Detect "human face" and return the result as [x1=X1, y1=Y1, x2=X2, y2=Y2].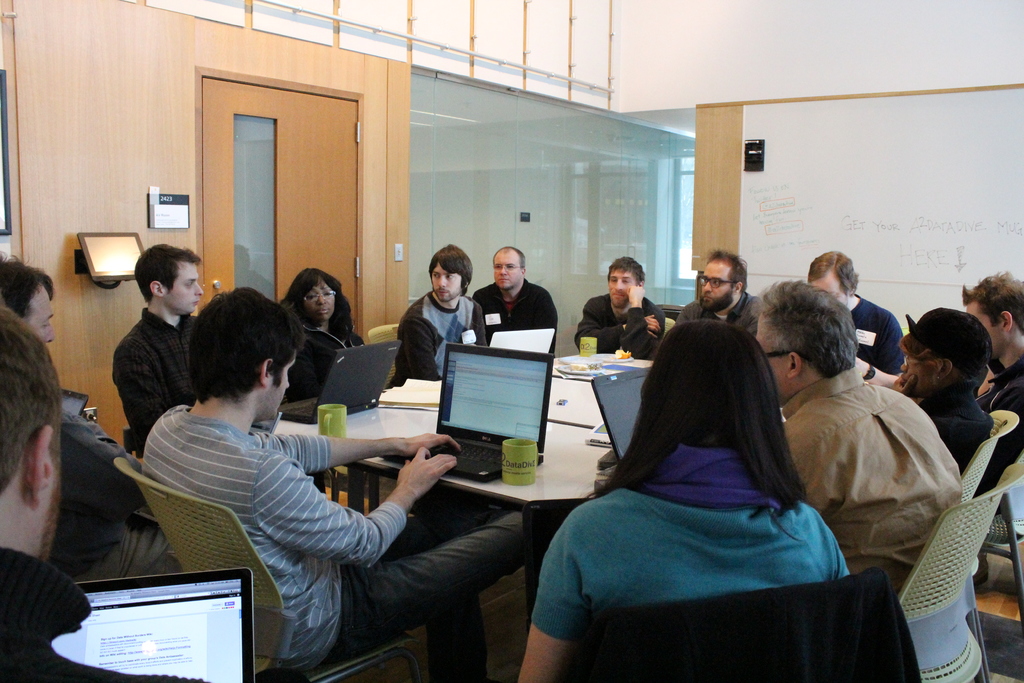
[x1=750, y1=325, x2=790, y2=400].
